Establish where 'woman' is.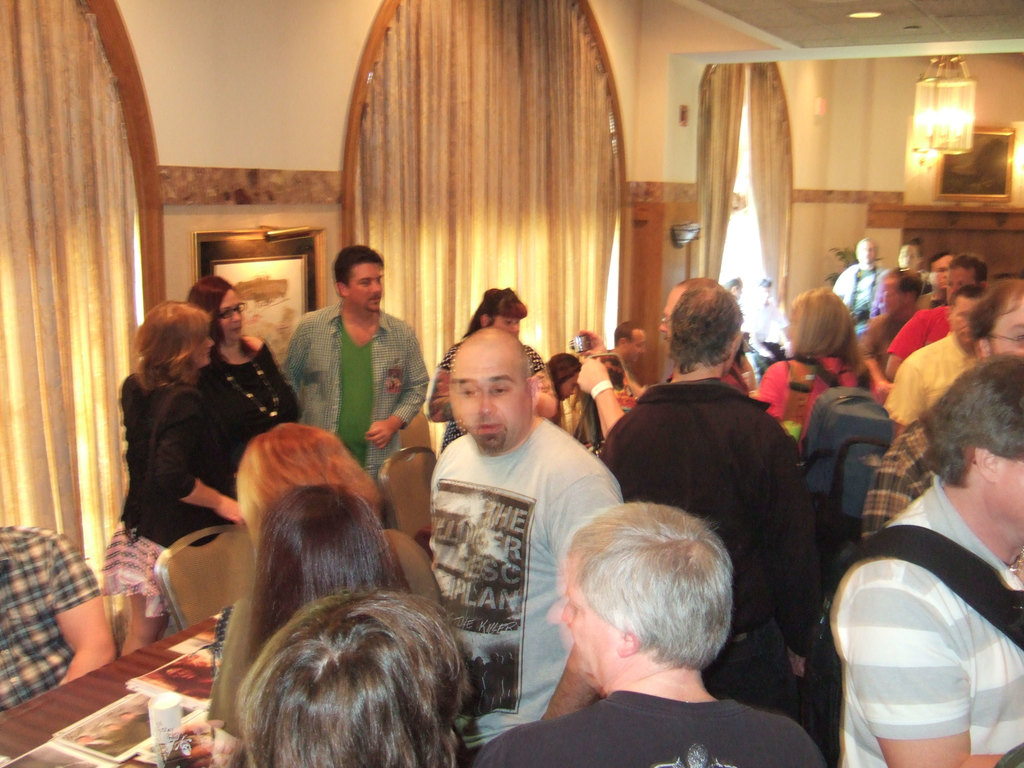
Established at bbox(113, 284, 248, 590).
